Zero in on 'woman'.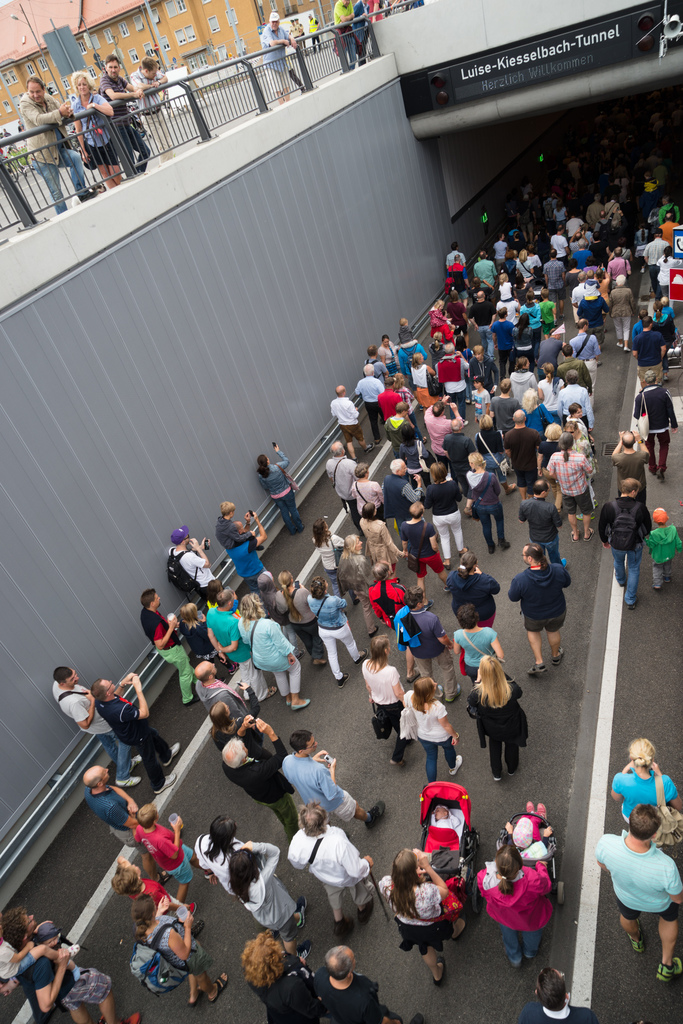
Zeroed in: 427:328:451:385.
